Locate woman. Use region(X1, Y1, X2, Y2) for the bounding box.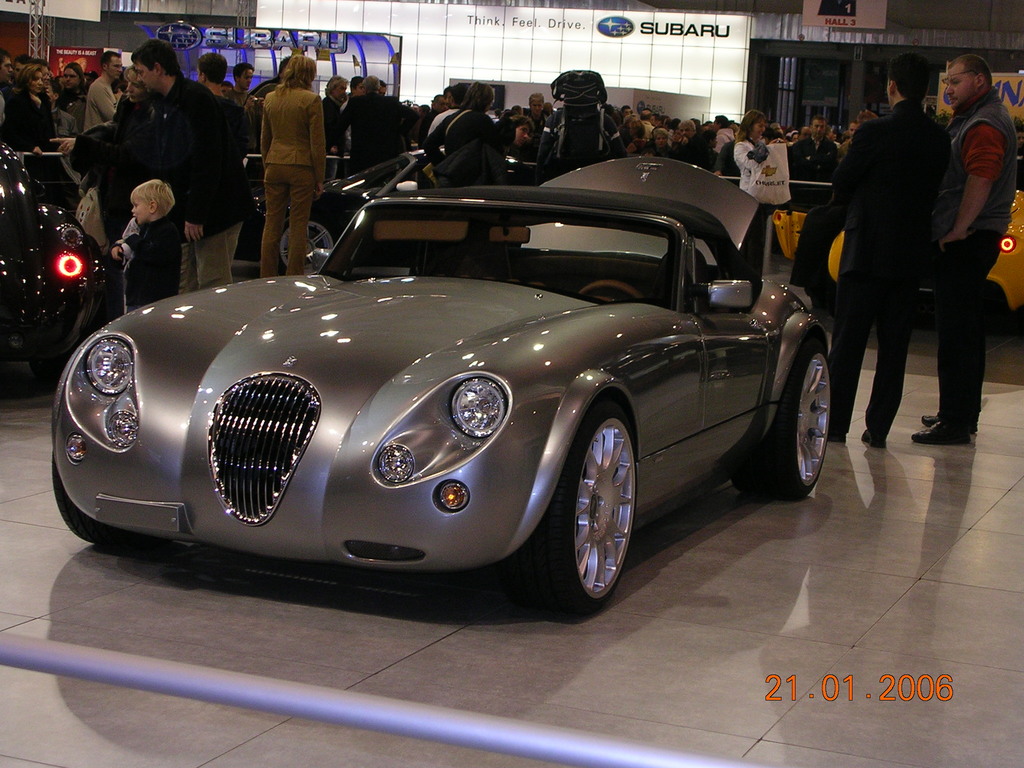
region(624, 118, 652, 160).
